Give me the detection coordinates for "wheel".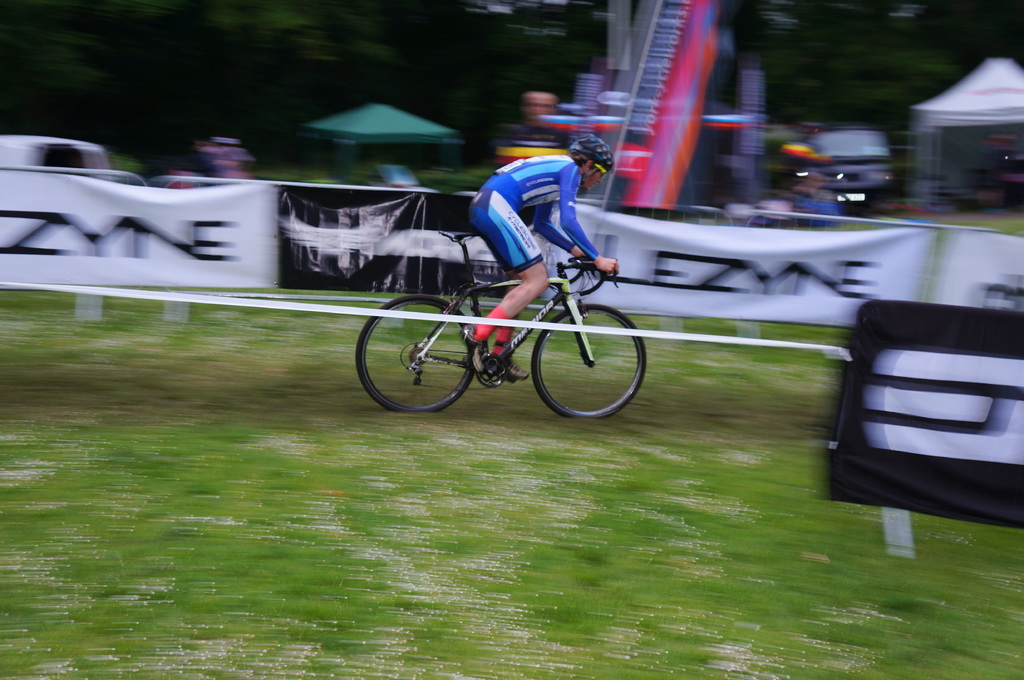
left=356, top=296, right=475, bottom=411.
